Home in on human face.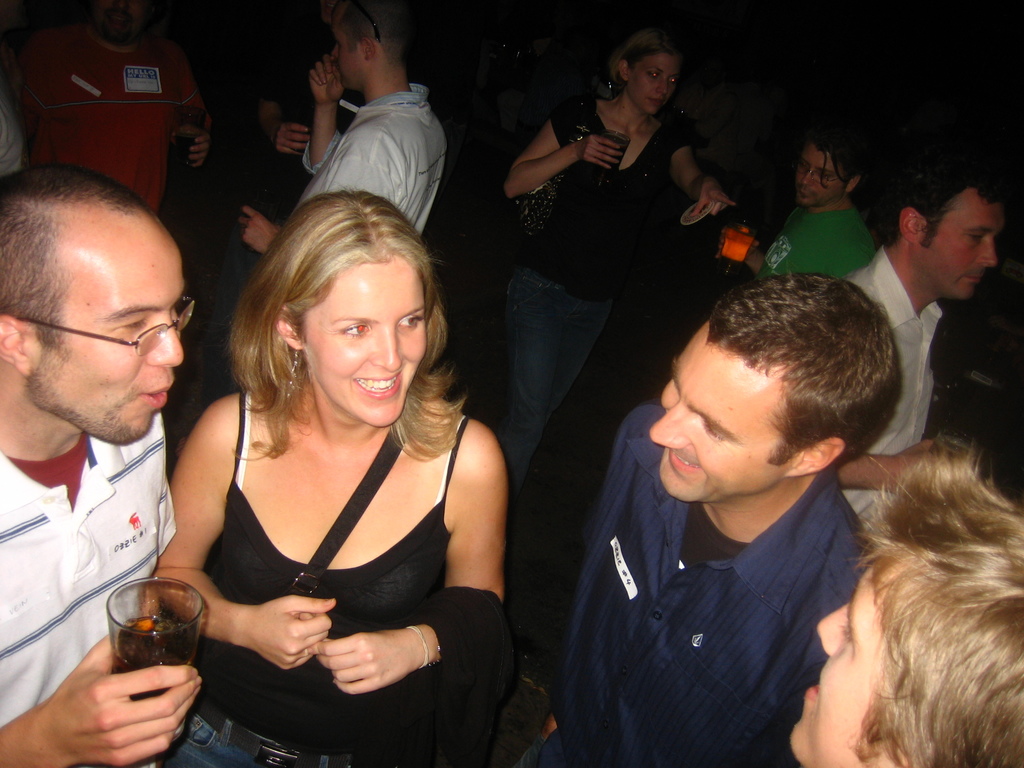
Homed in at select_region(797, 145, 844, 205).
